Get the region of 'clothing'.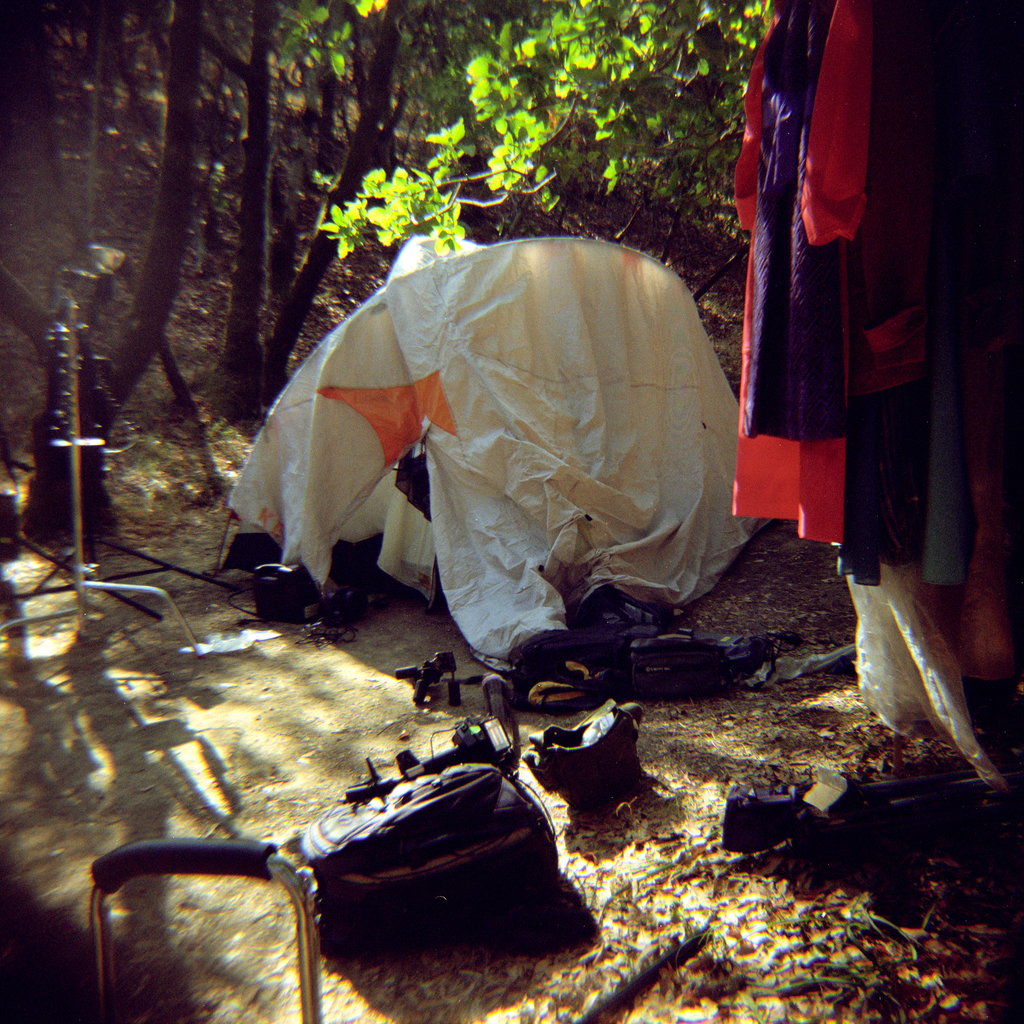
744, 51, 976, 650.
